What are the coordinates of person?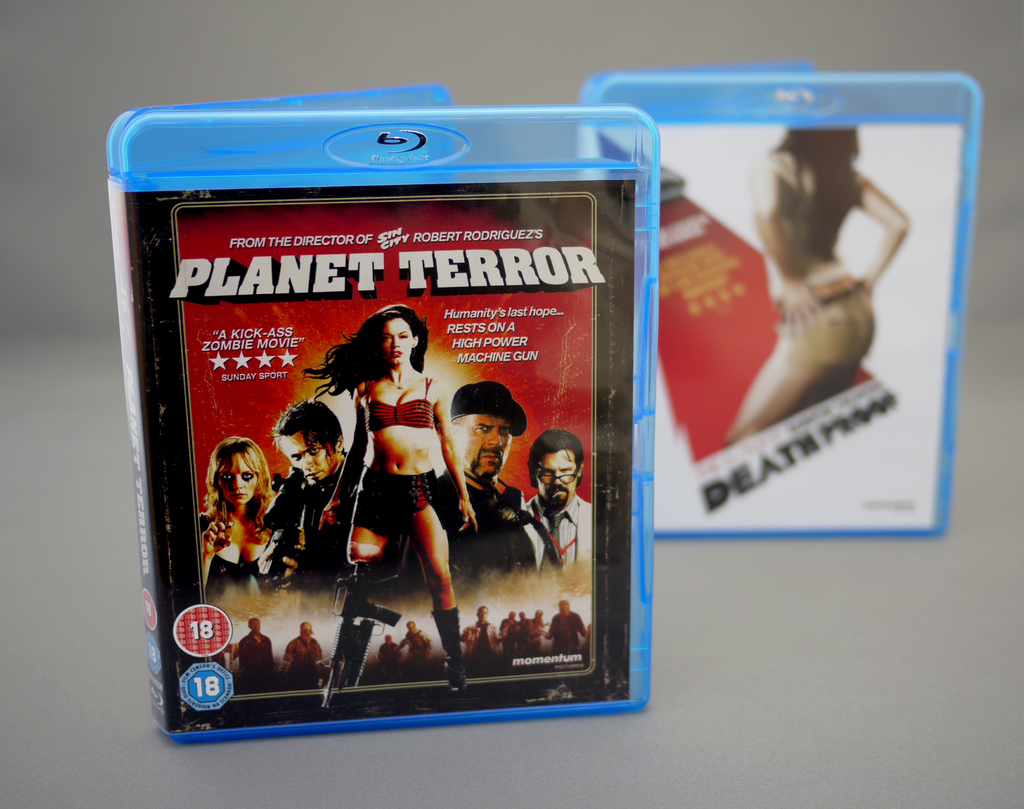
(x1=730, y1=132, x2=904, y2=442).
